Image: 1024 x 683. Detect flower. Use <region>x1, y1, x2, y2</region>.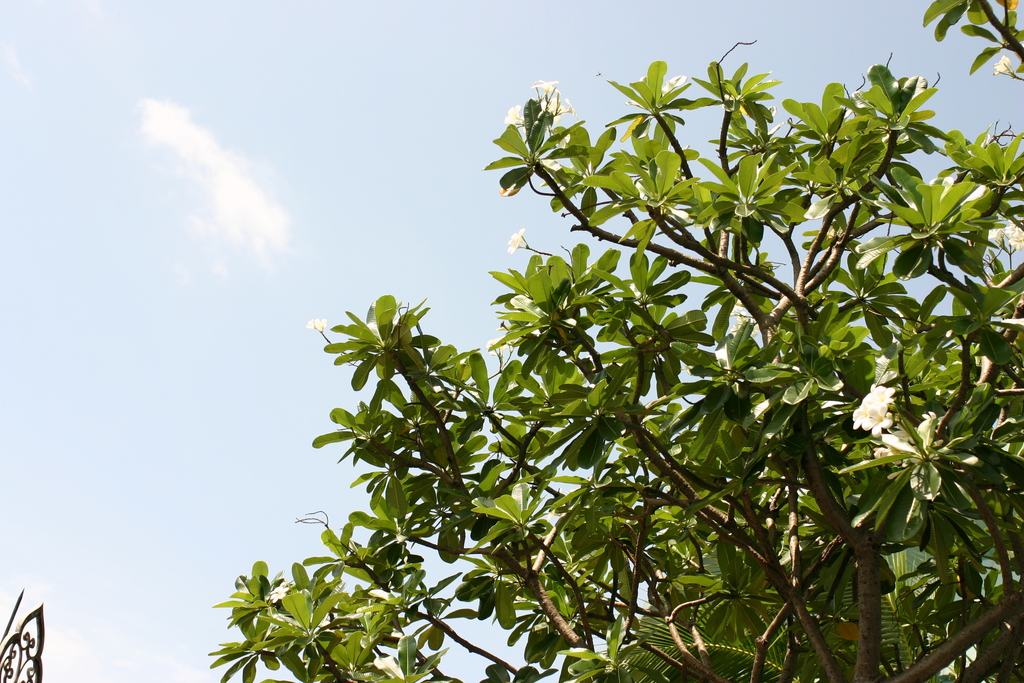
<region>307, 316, 328, 327</region>.
